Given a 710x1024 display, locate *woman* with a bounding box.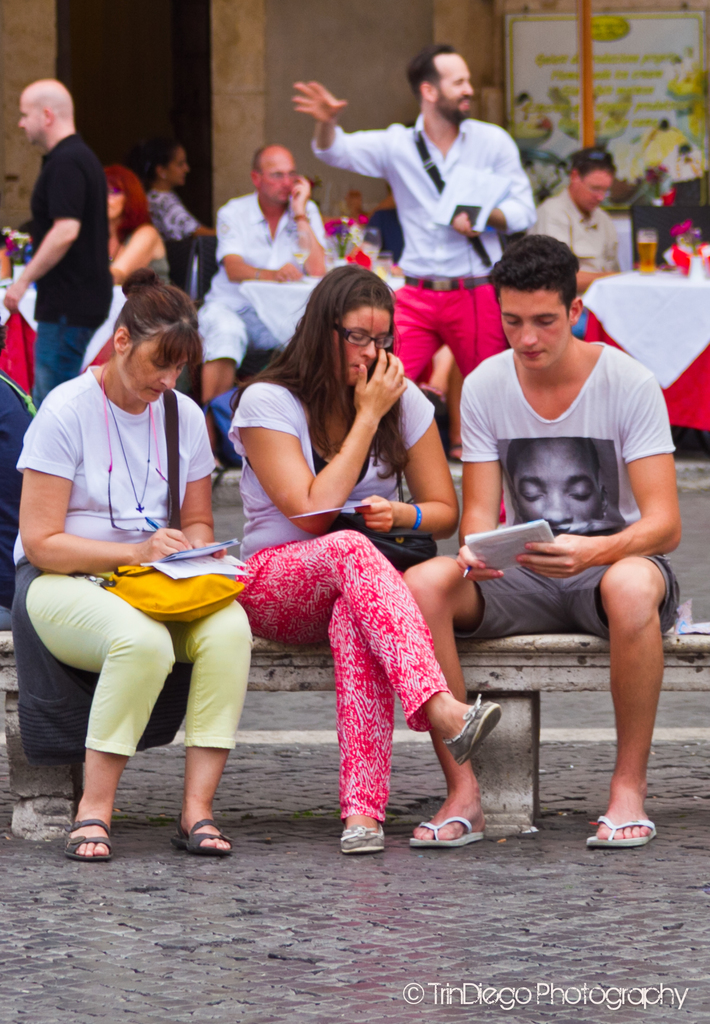
Located: locate(101, 165, 170, 280).
